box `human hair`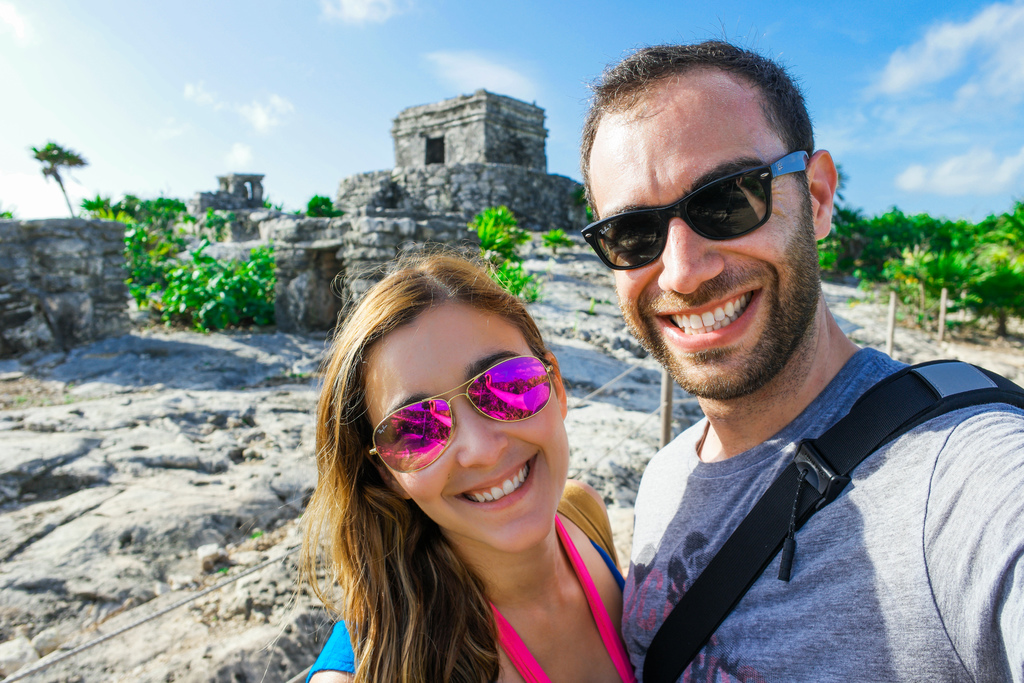
<box>583,46,821,197</box>
